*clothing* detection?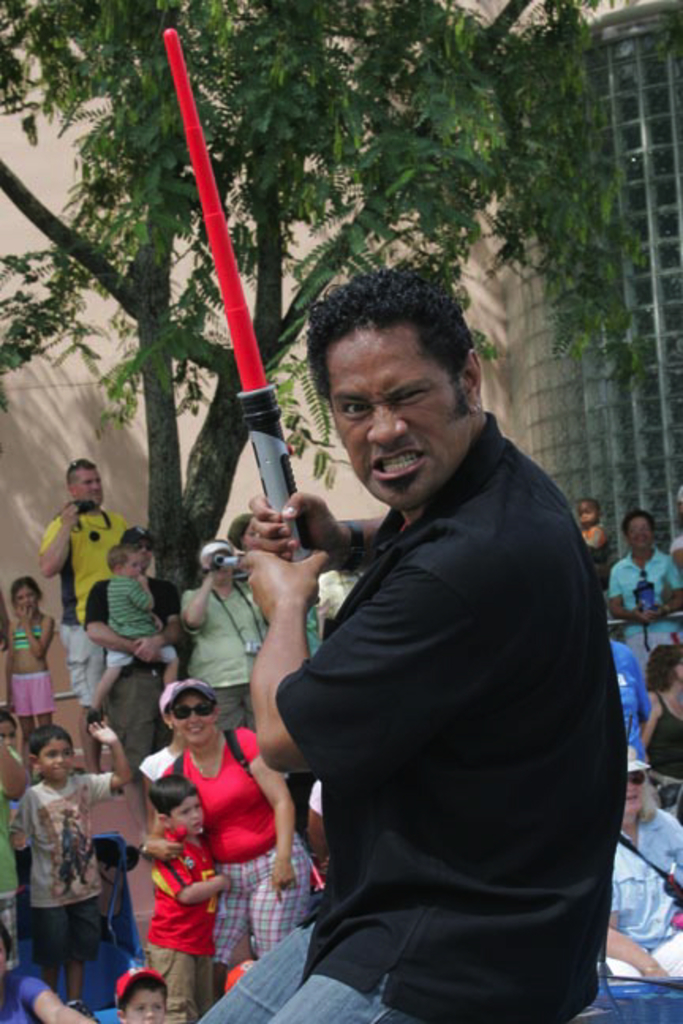
region(147, 819, 225, 1022)
